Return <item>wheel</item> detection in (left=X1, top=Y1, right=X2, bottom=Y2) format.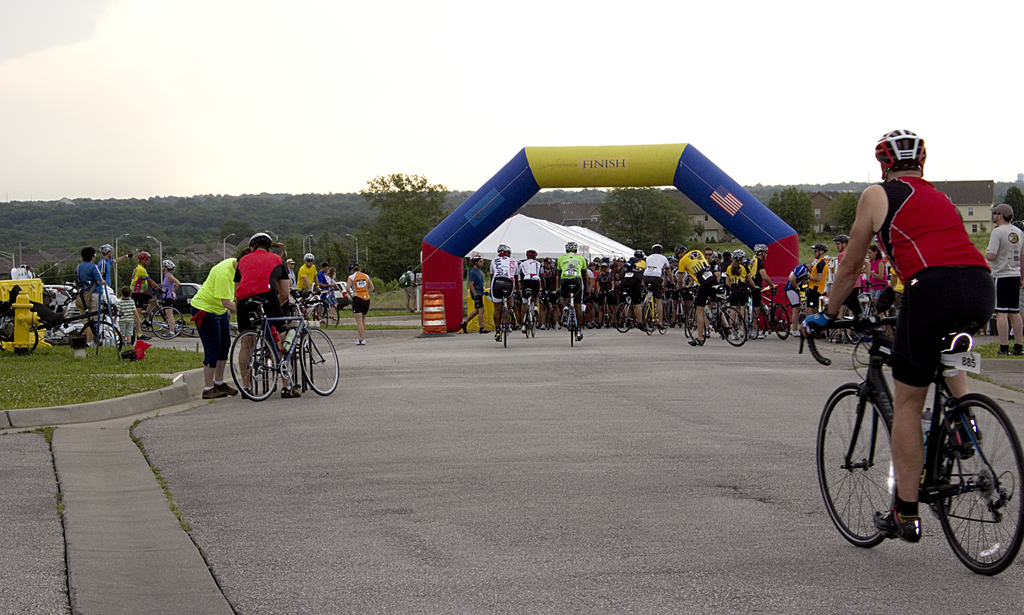
(left=917, top=401, right=1008, bottom=566).
